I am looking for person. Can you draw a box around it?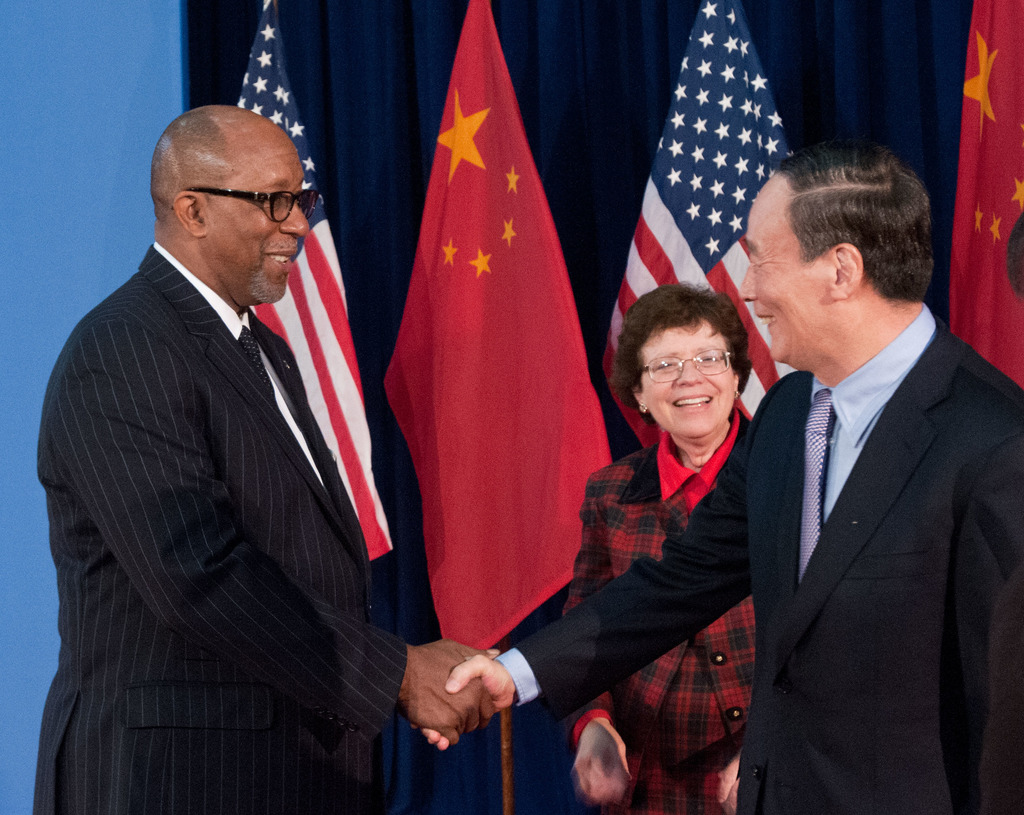
Sure, the bounding box is 571,287,778,814.
